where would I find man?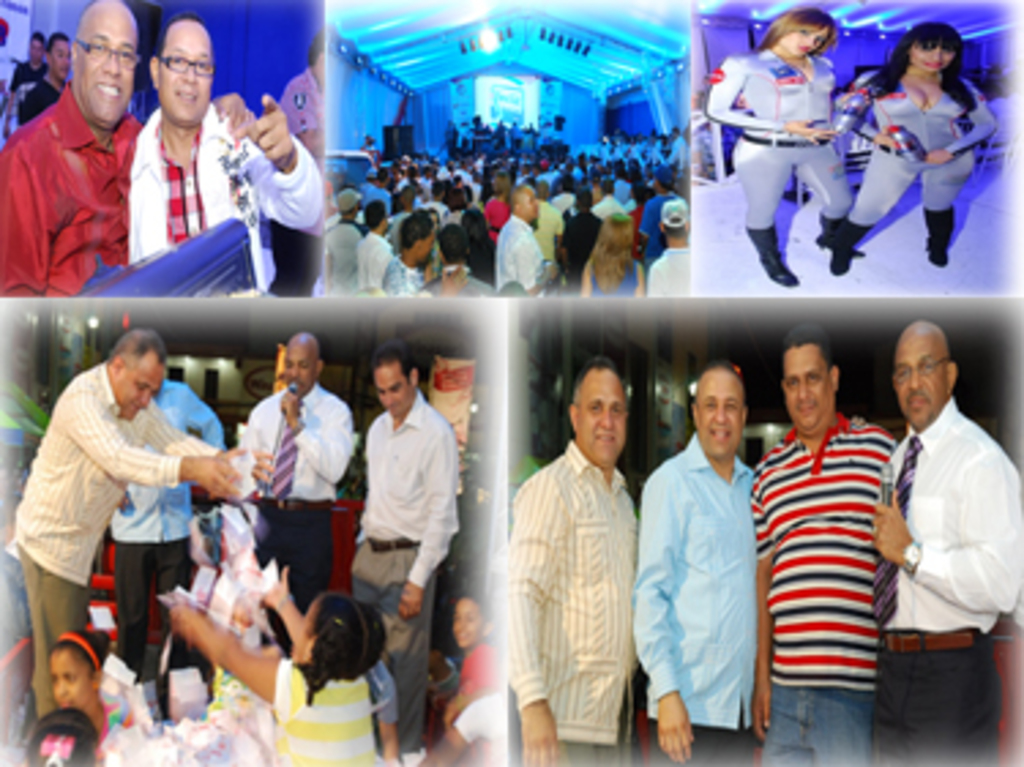
At box(232, 330, 360, 647).
